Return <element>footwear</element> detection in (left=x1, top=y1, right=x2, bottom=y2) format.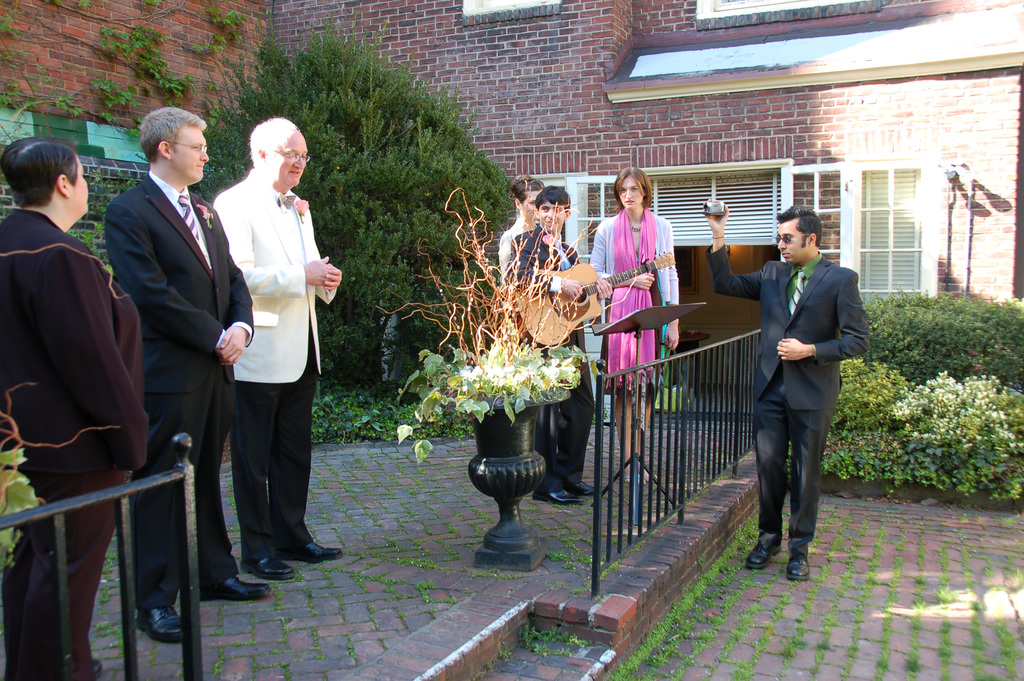
(left=533, top=488, right=580, bottom=508).
